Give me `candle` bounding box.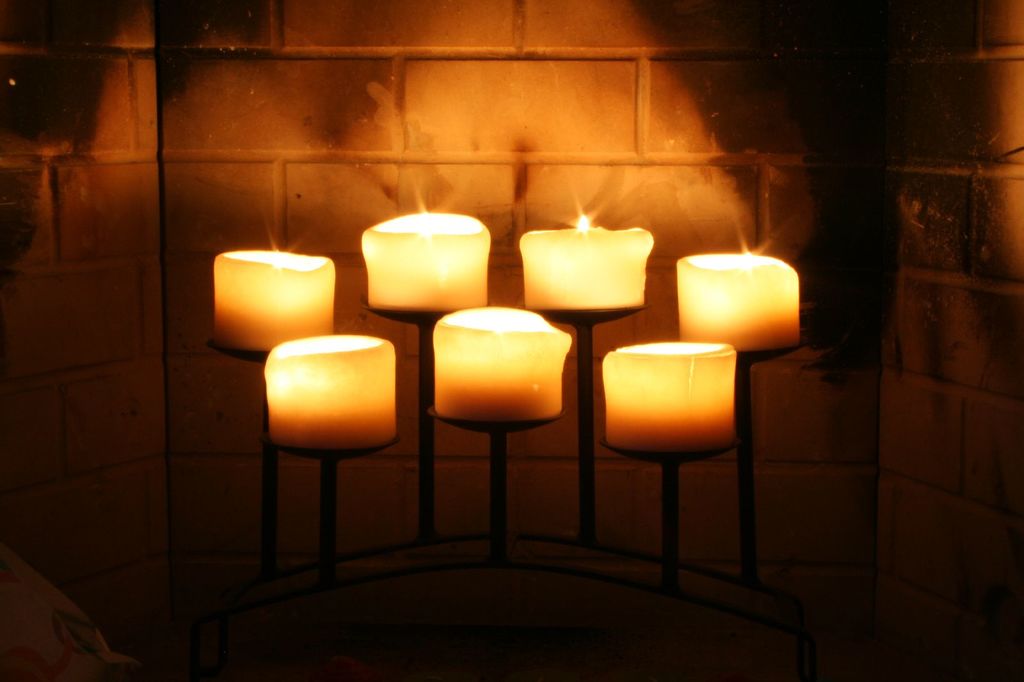
box=[432, 306, 571, 422].
